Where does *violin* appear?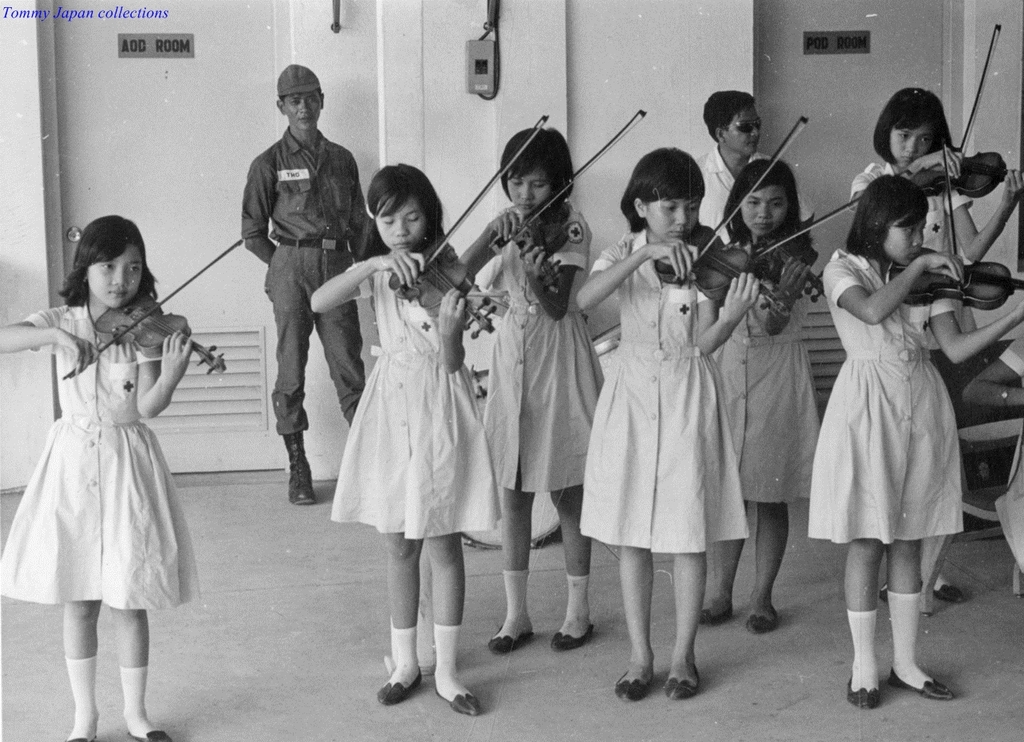
Appears at bbox=(62, 239, 245, 379).
